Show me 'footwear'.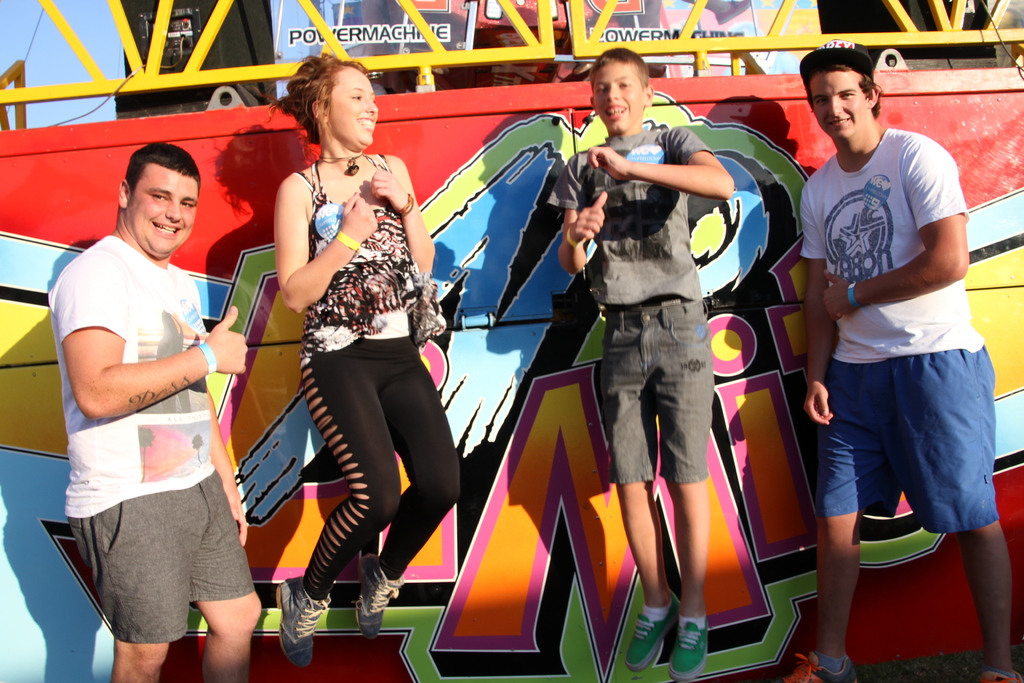
'footwear' is here: x1=354 y1=552 x2=406 y2=639.
